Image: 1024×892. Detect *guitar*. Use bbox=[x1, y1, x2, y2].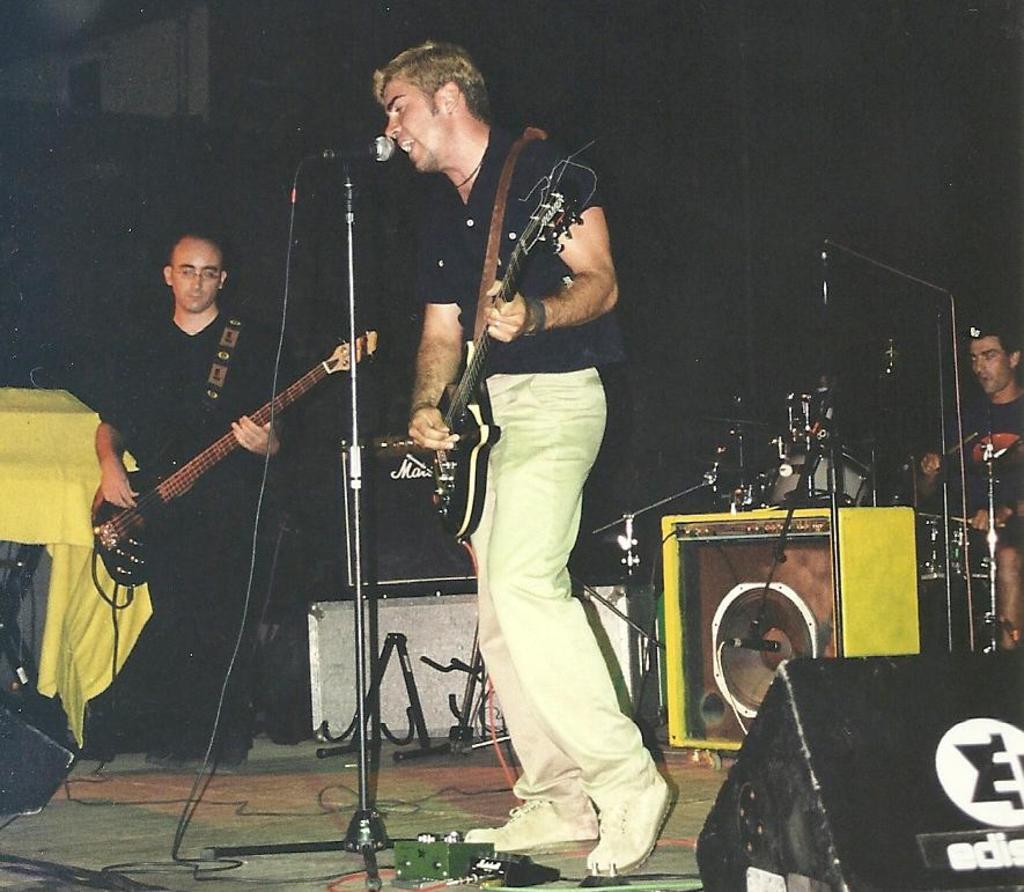
bbox=[417, 168, 581, 541].
